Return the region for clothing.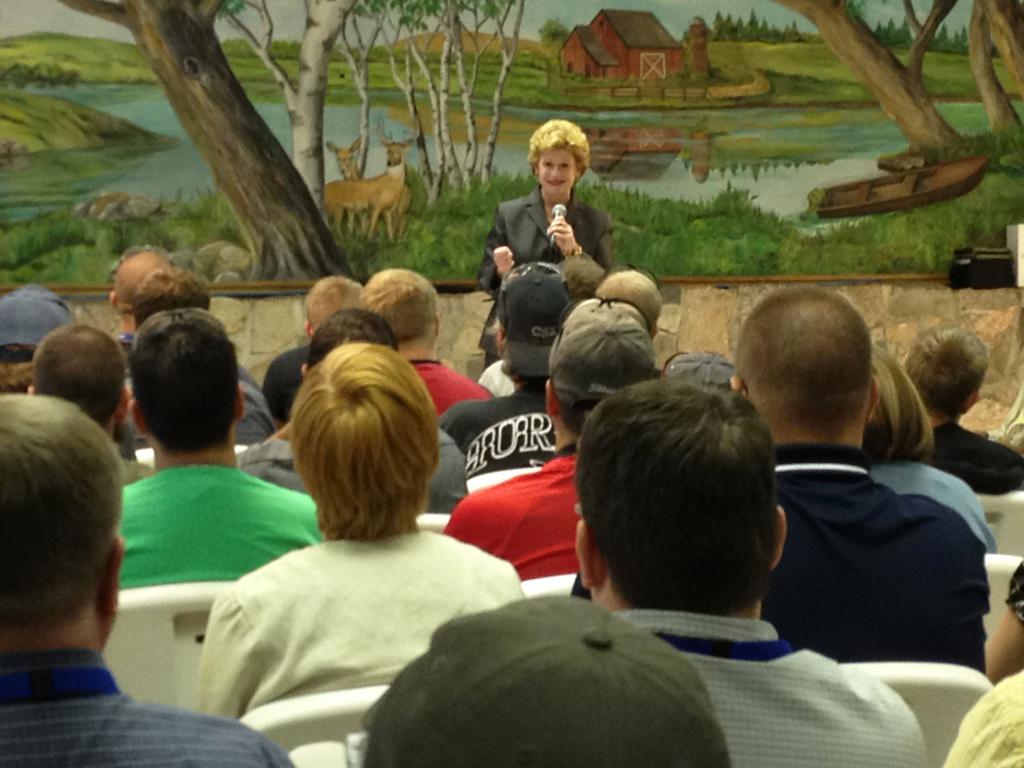
pyautogui.locateOnScreen(442, 389, 565, 473).
